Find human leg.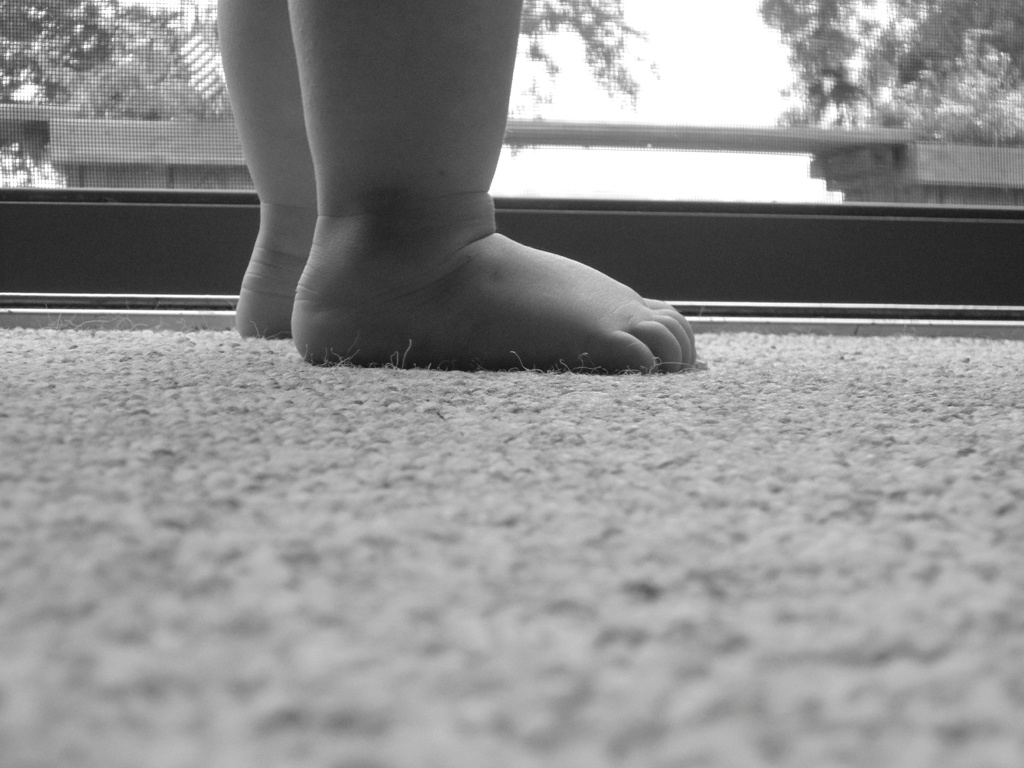
box(292, 0, 694, 374).
